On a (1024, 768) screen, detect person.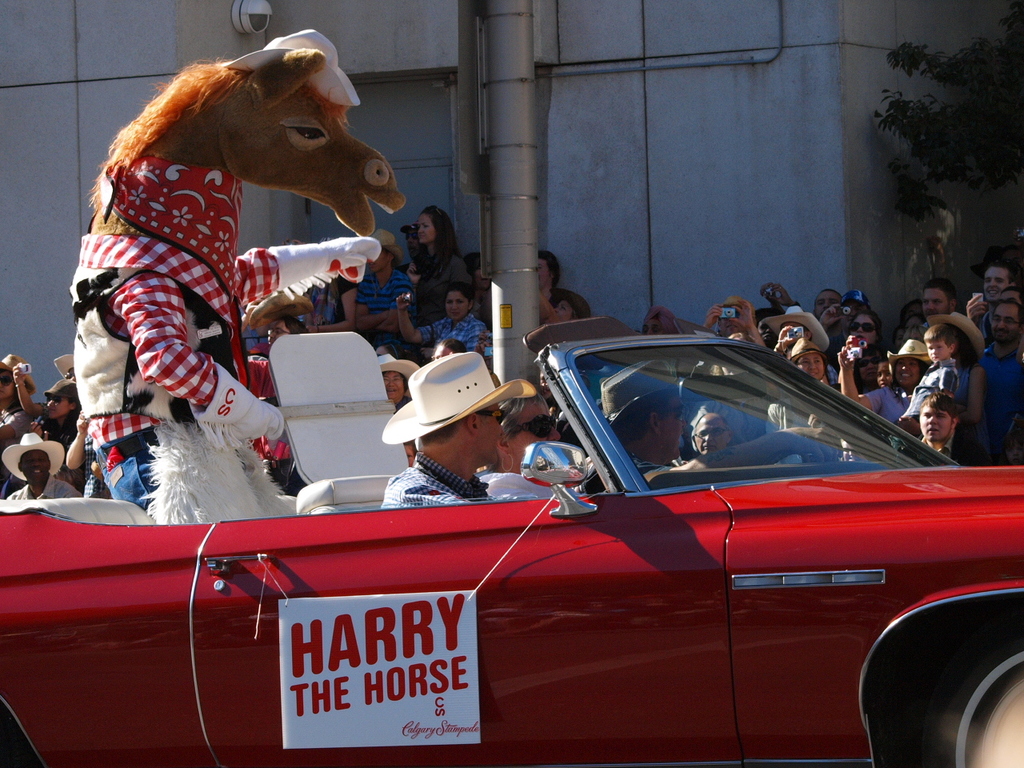
bbox=(754, 315, 777, 350).
